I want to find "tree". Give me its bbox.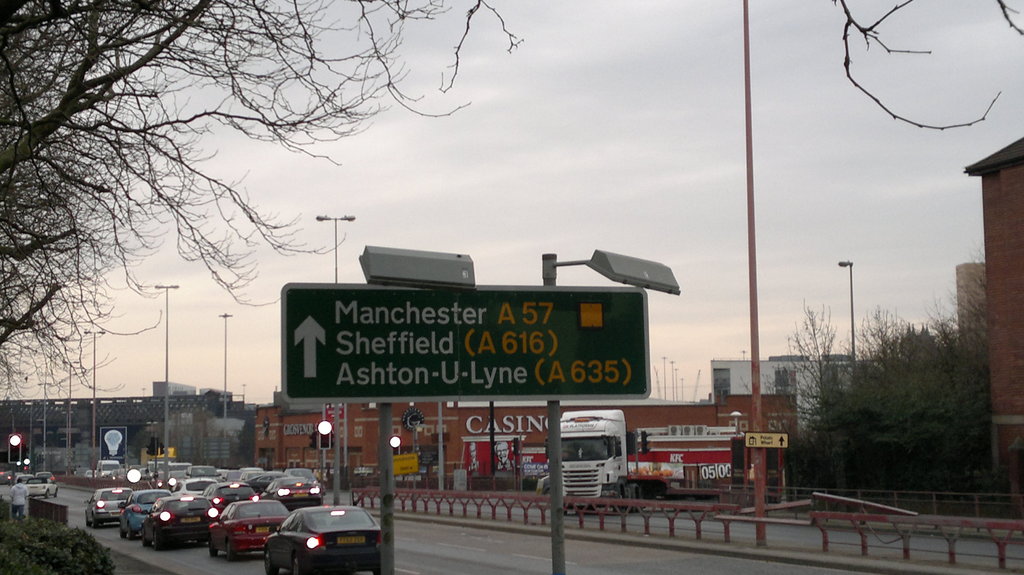
(0, 0, 518, 420).
